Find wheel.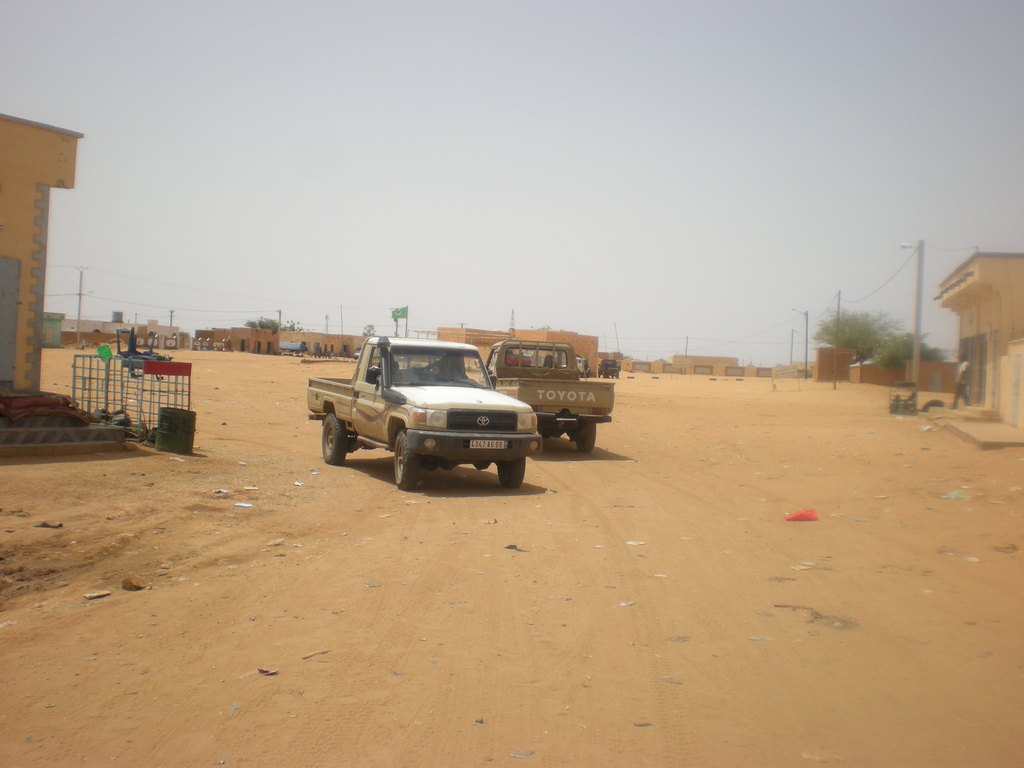
497 456 525 495.
